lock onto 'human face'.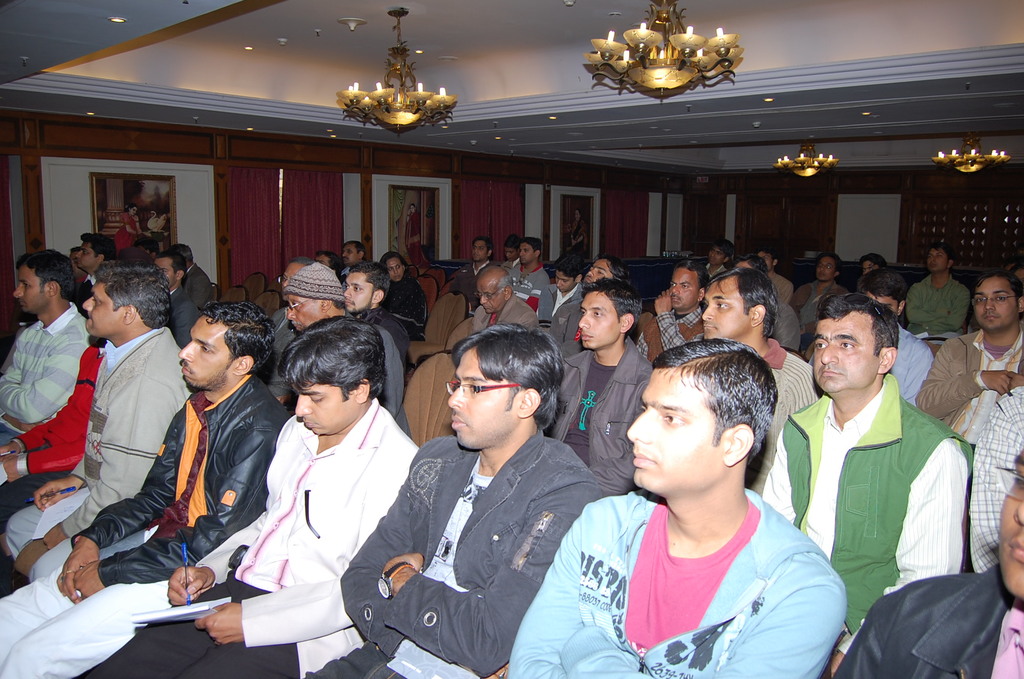
Locked: crop(970, 274, 1021, 327).
